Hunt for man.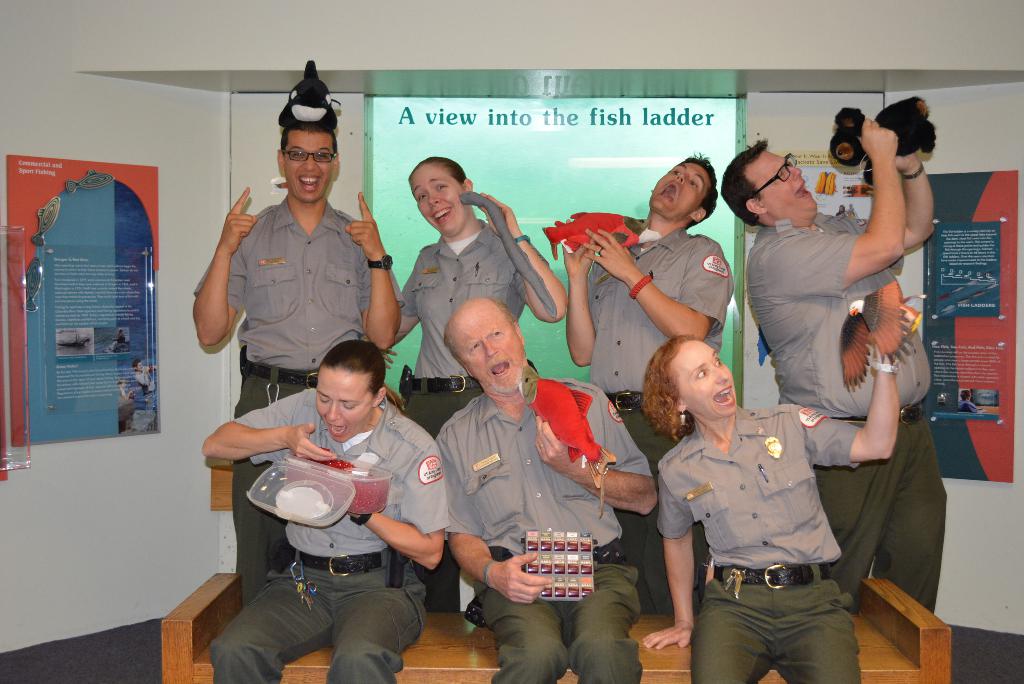
Hunted down at x1=719 y1=116 x2=947 y2=616.
